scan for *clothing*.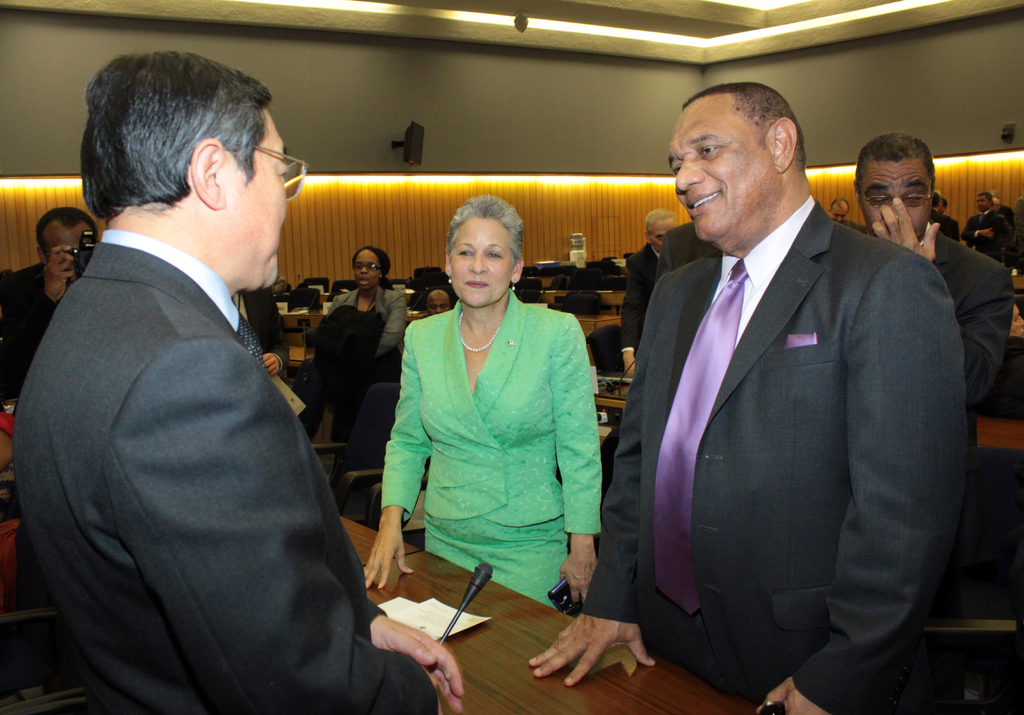
Scan result: select_region(230, 287, 289, 371).
